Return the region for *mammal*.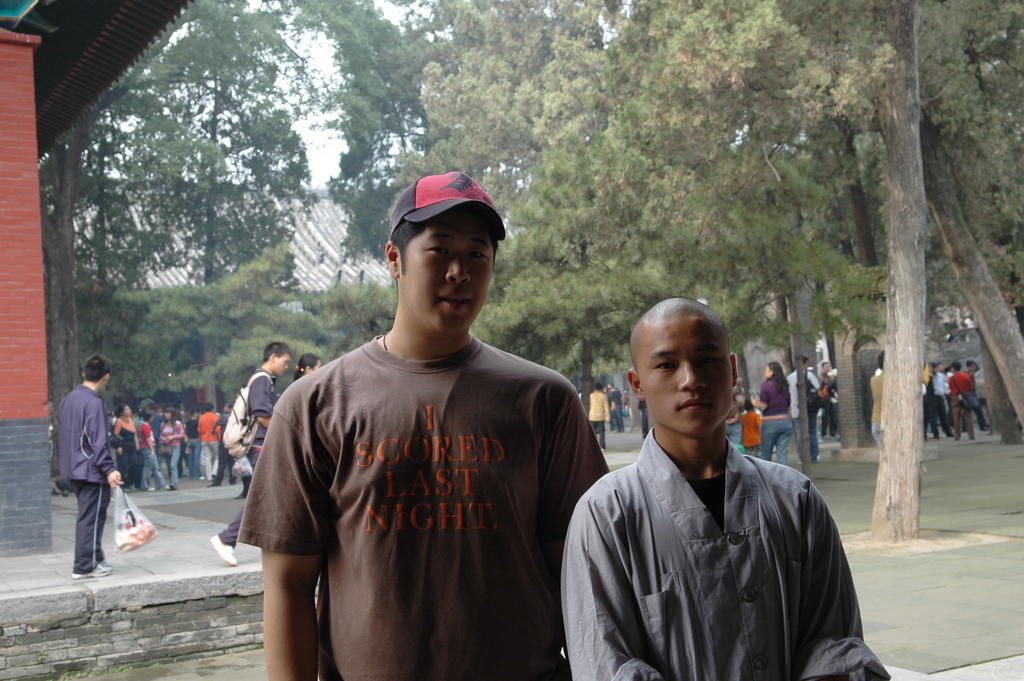
722/352/992/461.
